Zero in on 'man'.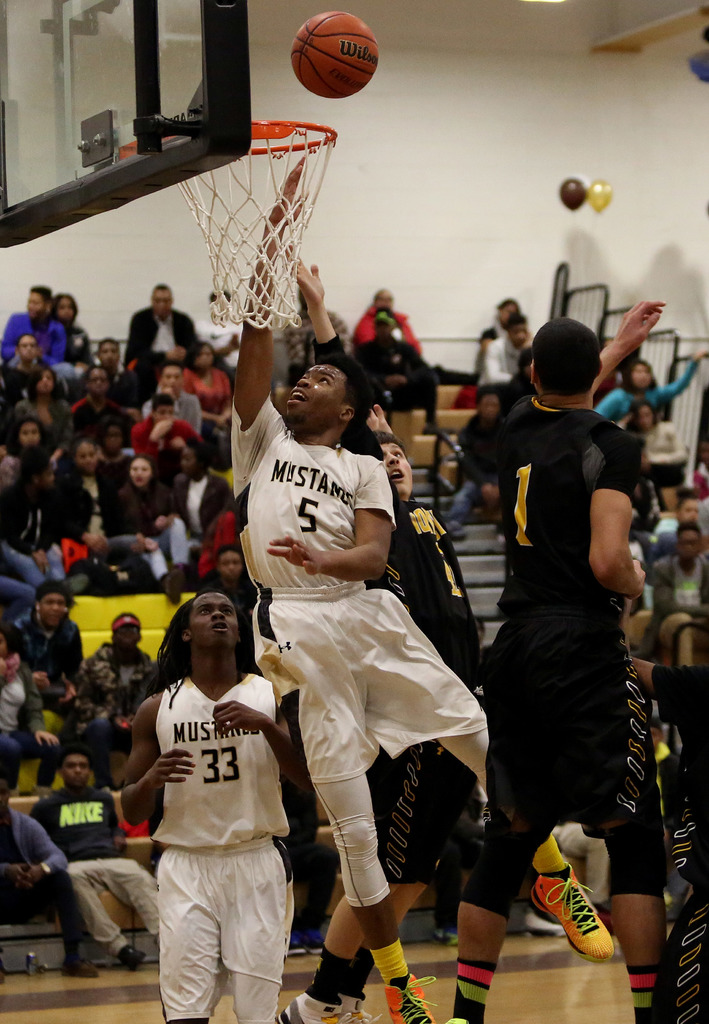
Zeroed in: box(34, 750, 153, 974).
